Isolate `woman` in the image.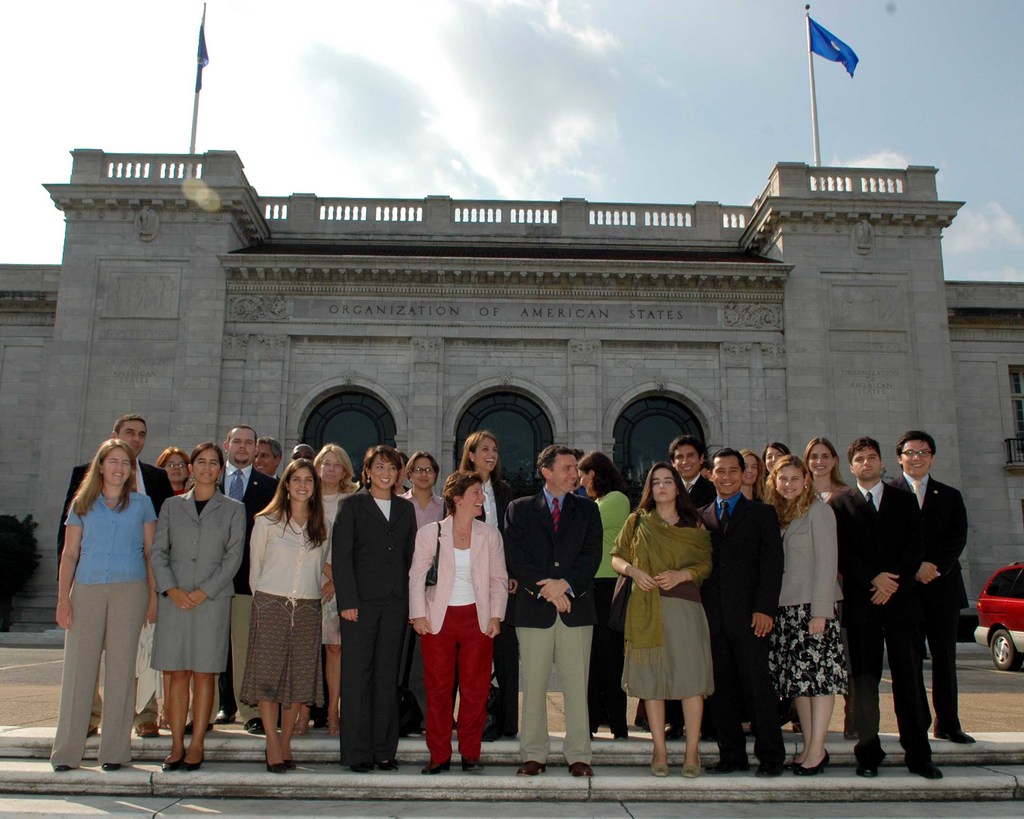
Isolated region: BBox(735, 445, 764, 500).
